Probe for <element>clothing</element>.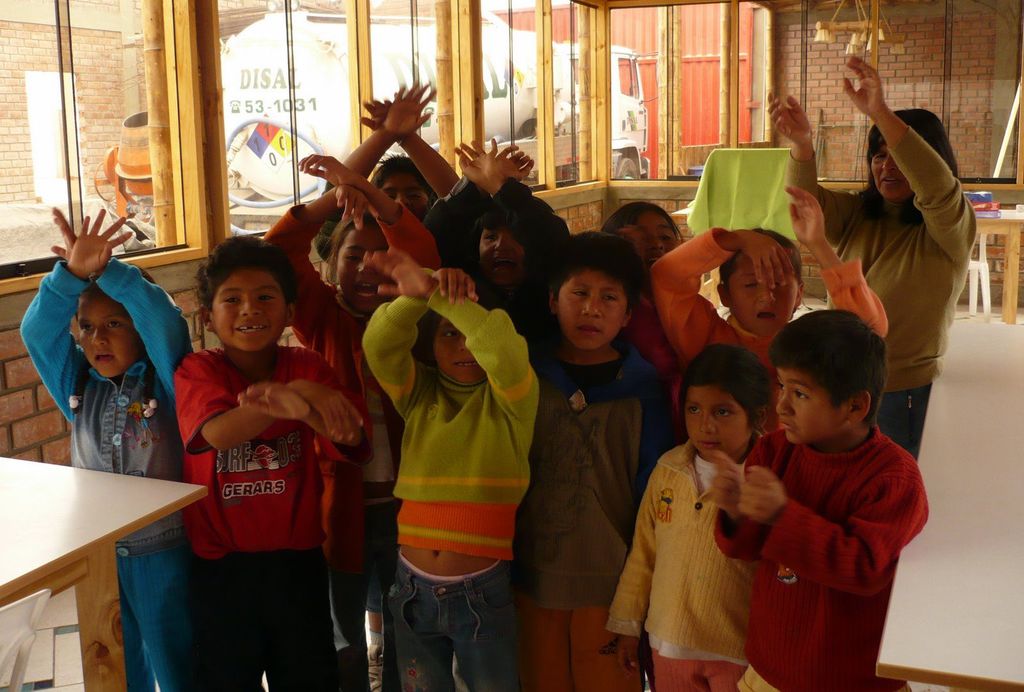
Probe result: 624, 413, 803, 674.
